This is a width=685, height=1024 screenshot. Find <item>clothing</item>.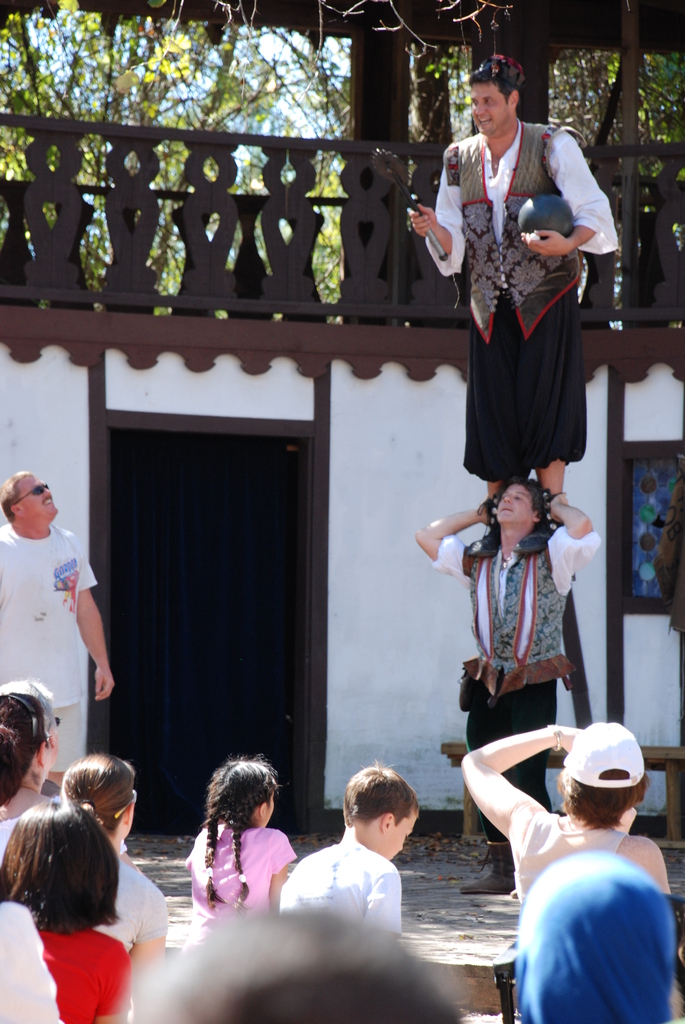
Bounding box: [280, 835, 405, 938].
